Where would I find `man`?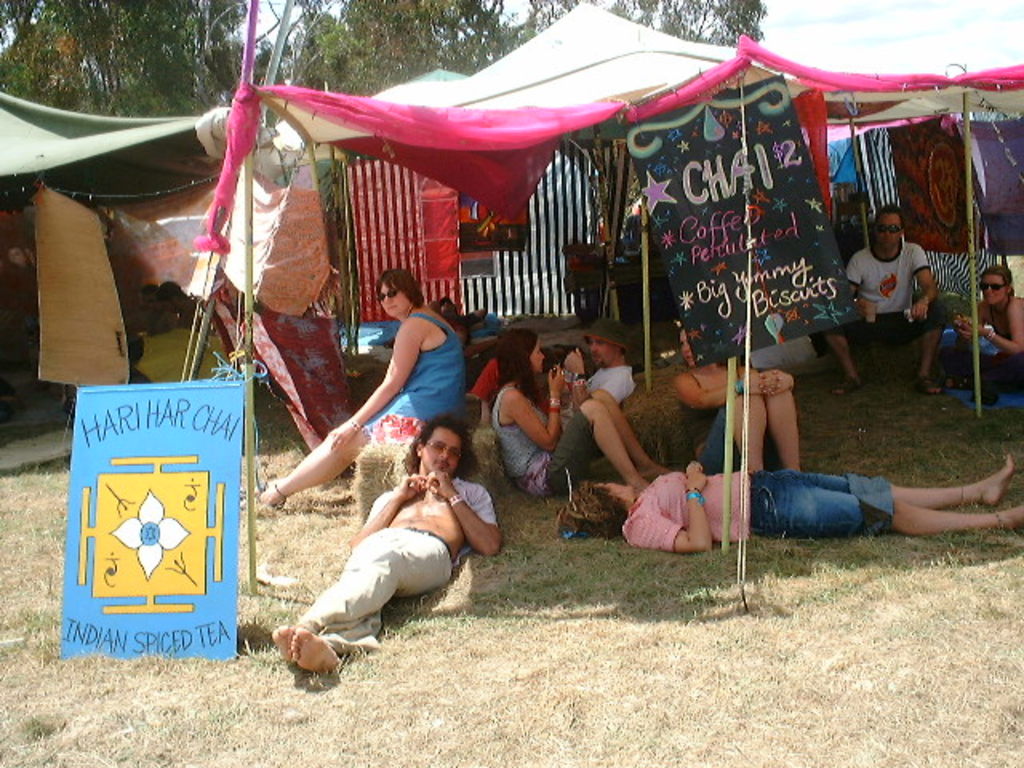
At <box>138,285,176,334</box>.
